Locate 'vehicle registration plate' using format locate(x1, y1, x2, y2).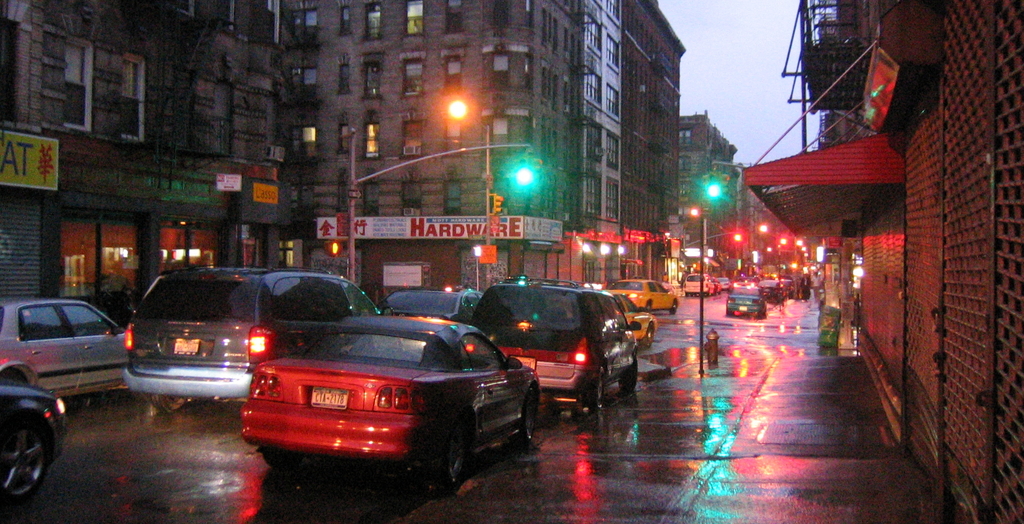
locate(309, 387, 348, 411).
